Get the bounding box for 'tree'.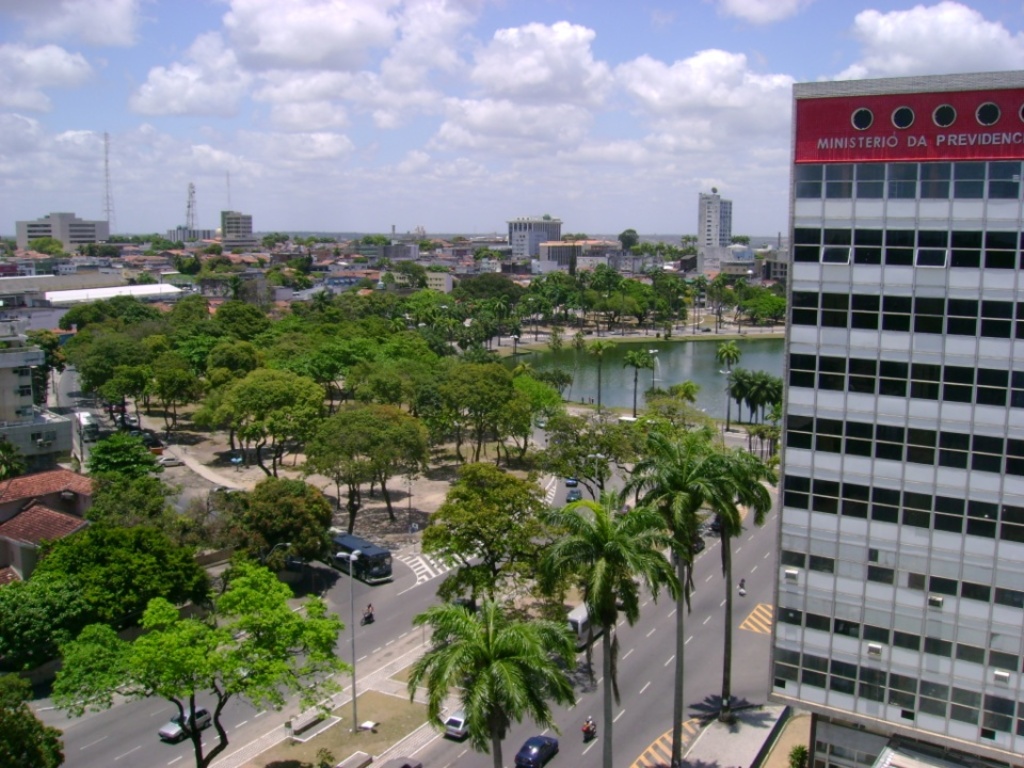
<bbox>21, 326, 65, 387</bbox>.
